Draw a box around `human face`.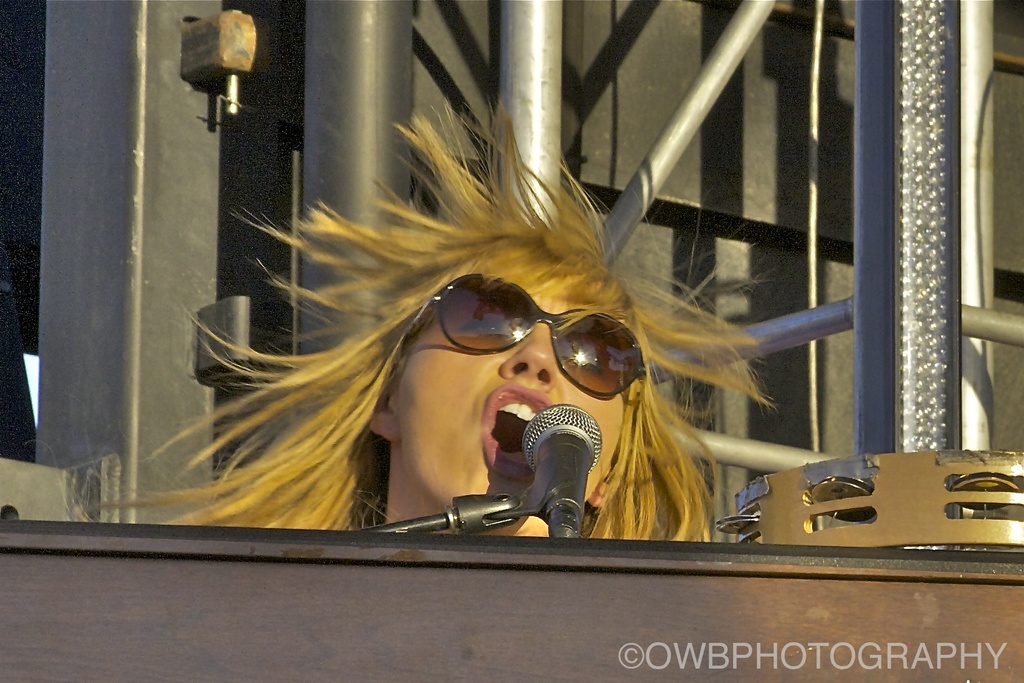
398, 278, 626, 537.
